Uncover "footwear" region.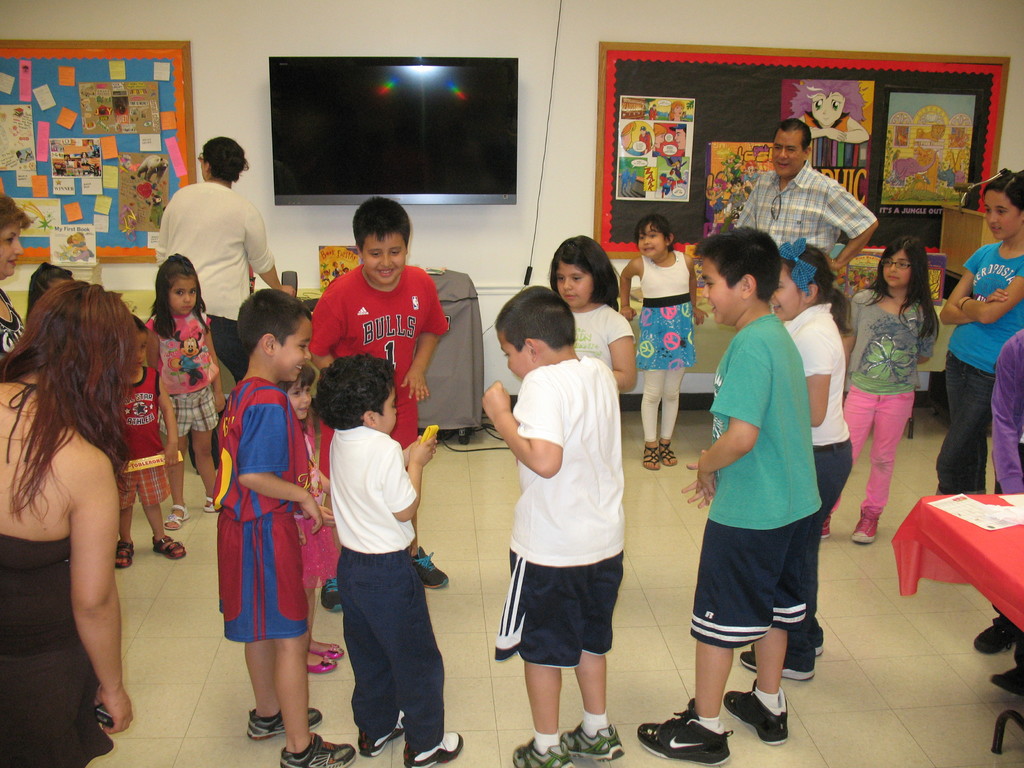
Uncovered: 246 705 323 739.
